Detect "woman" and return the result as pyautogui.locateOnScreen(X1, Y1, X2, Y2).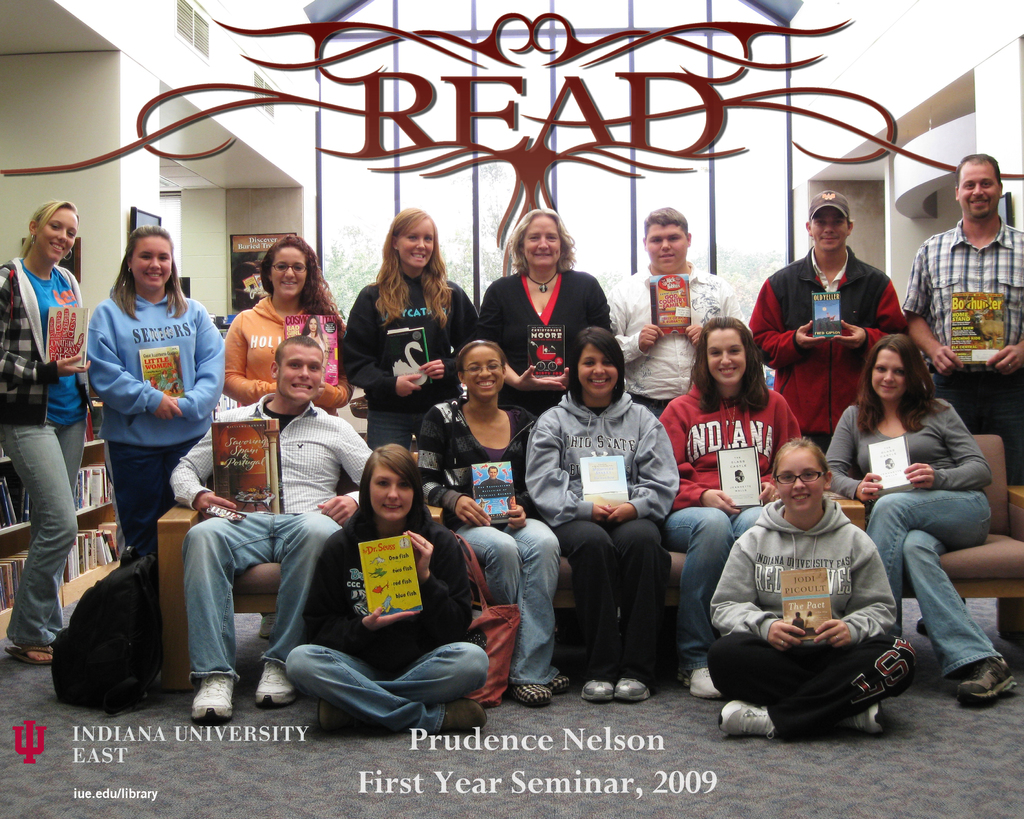
pyautogui.locateOnScreen(707, 431, 920, 743).
